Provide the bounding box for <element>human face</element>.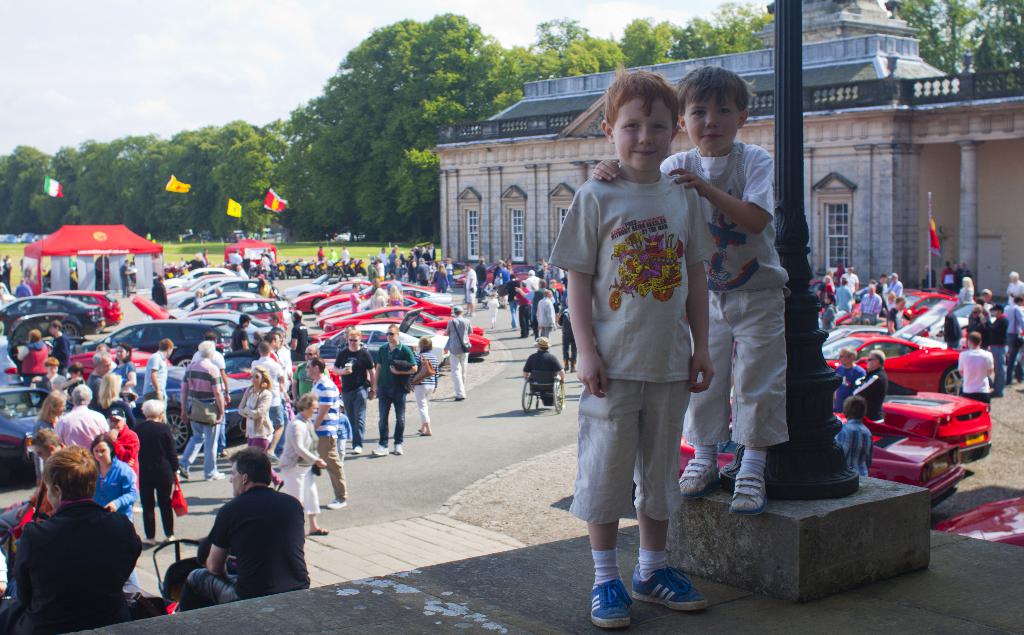
(306,361,316,377).
